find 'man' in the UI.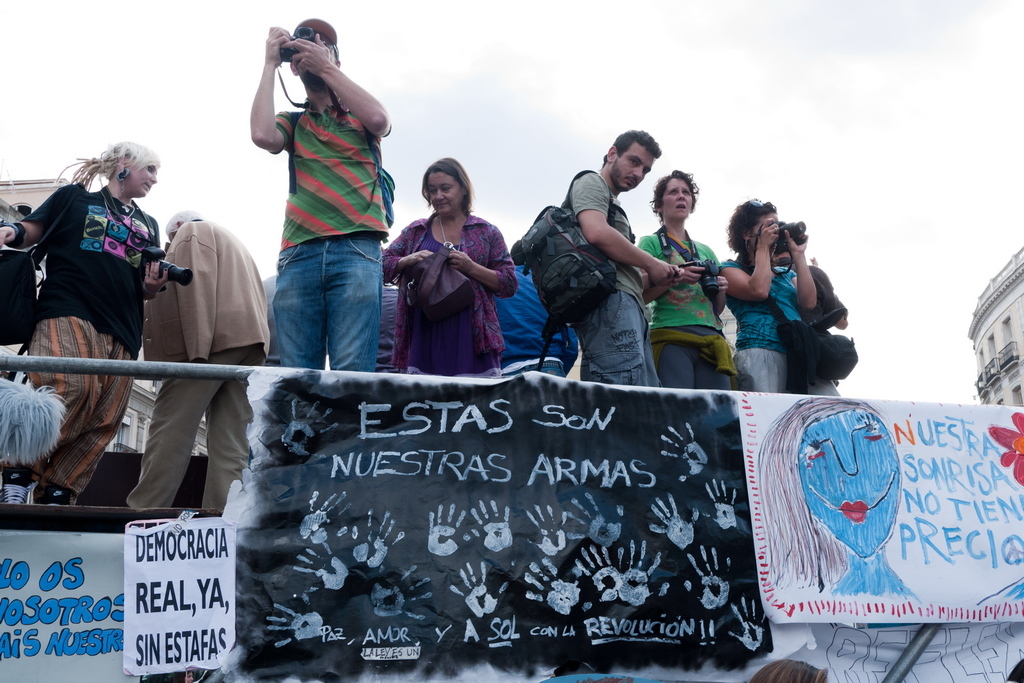
UI element at BBox(557, 130, 685, 386).
